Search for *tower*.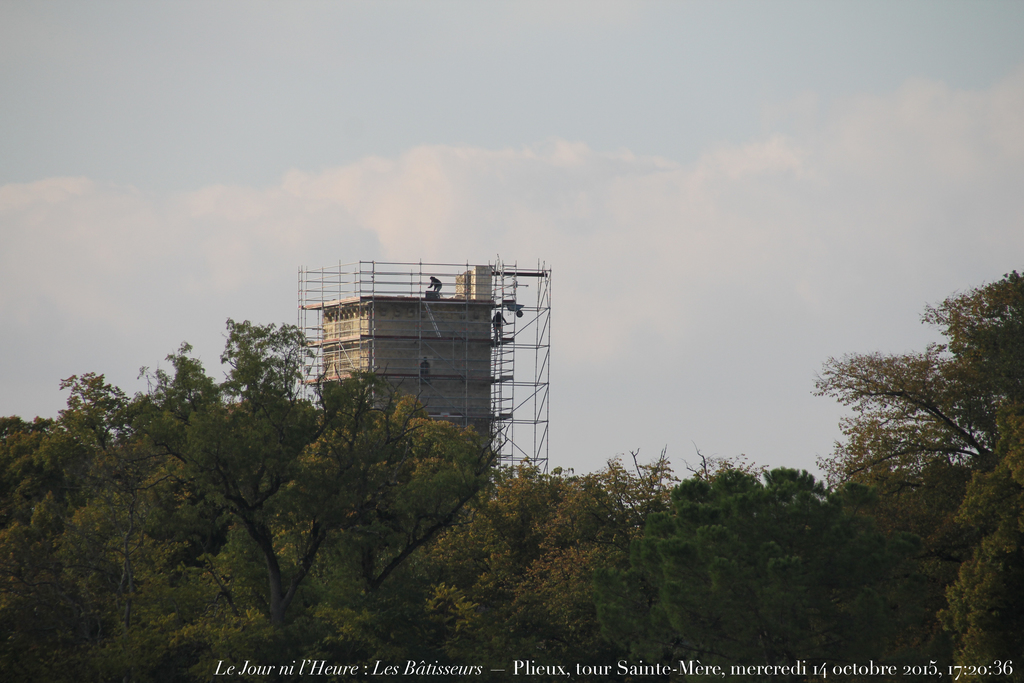
Found at BBox(290, 259, 515, 486).
